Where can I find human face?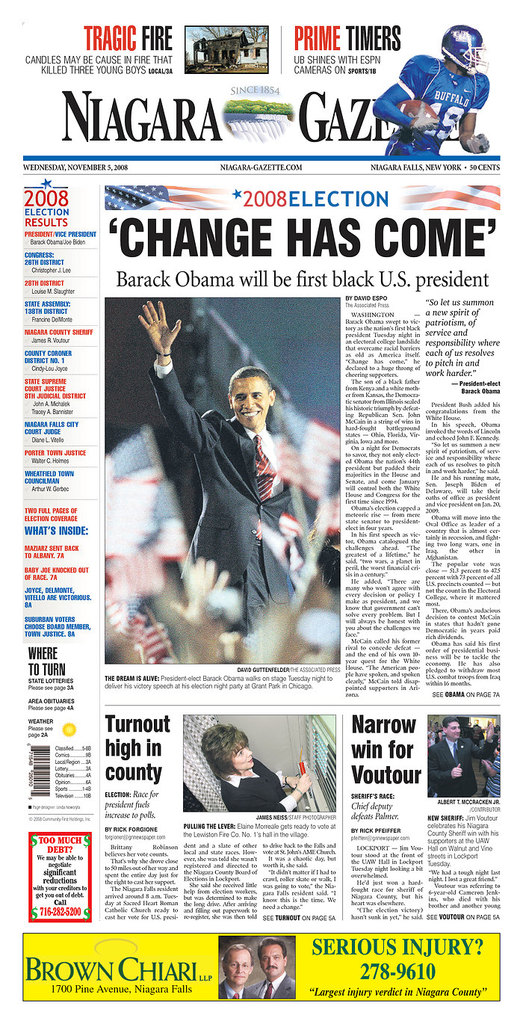
You can find it at box(223, 948, 251, 985).
